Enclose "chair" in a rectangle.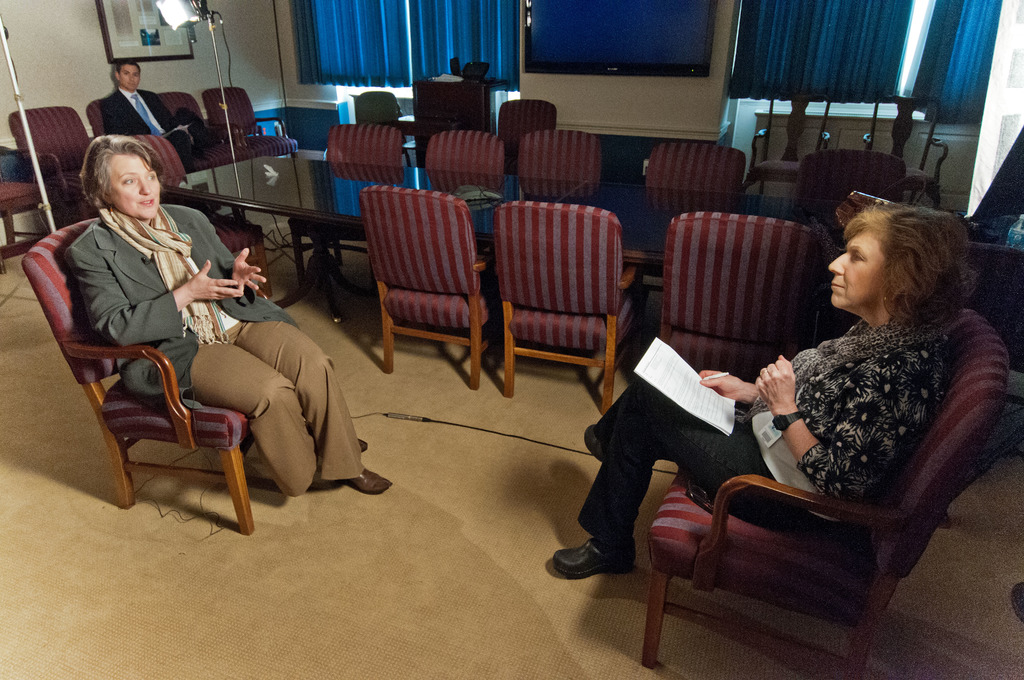
(155,93,249,168).
